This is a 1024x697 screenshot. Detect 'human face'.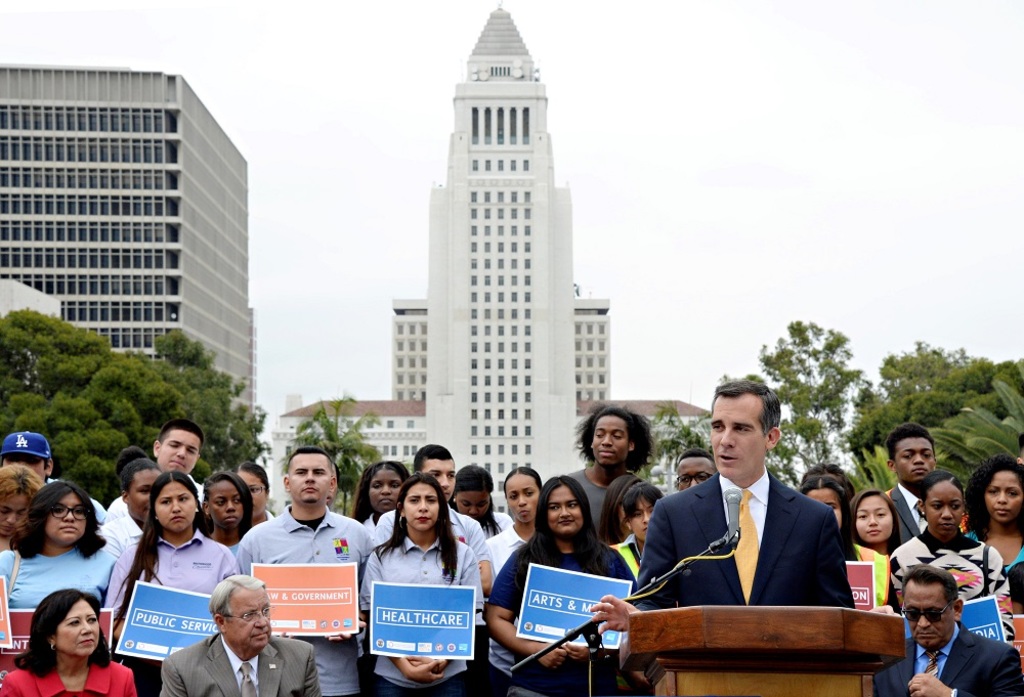
<box>711,395,767,476</box>.
